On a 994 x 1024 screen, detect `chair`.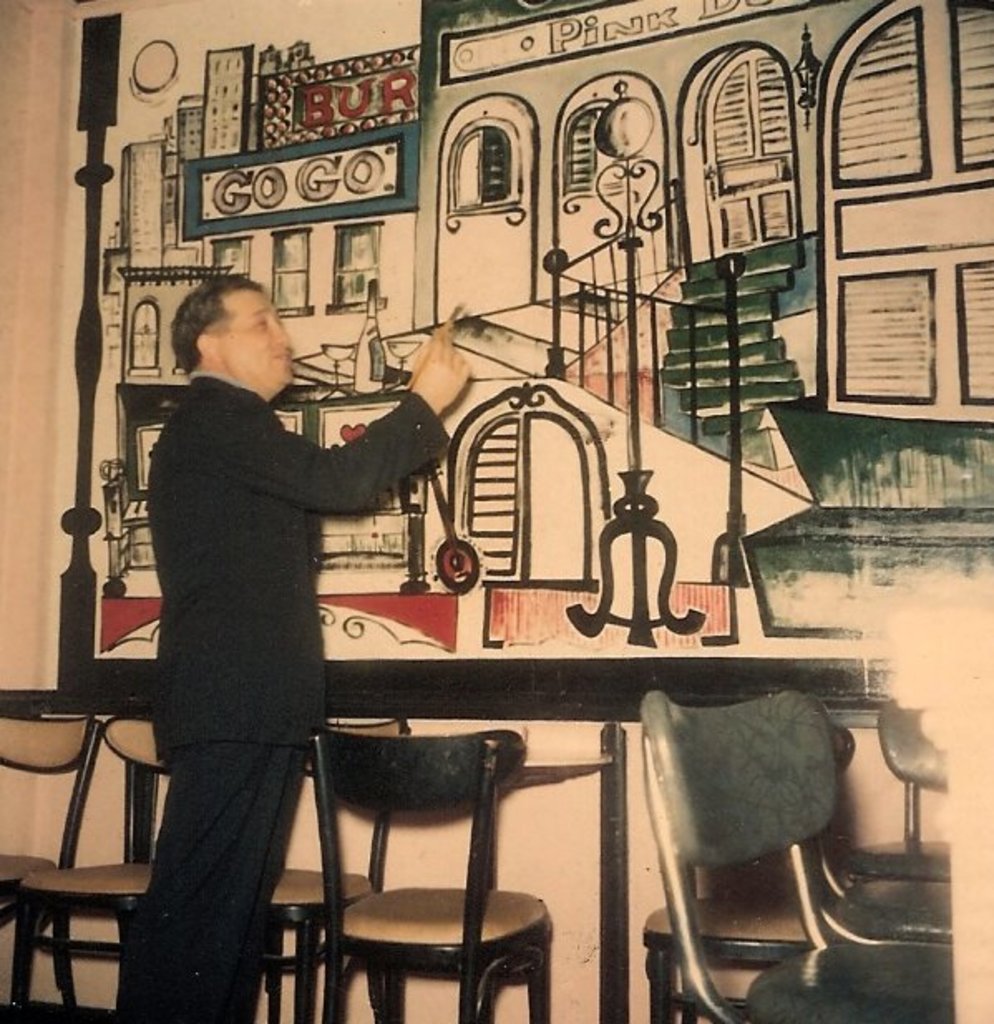
detection(816, 840, 956, 948).
